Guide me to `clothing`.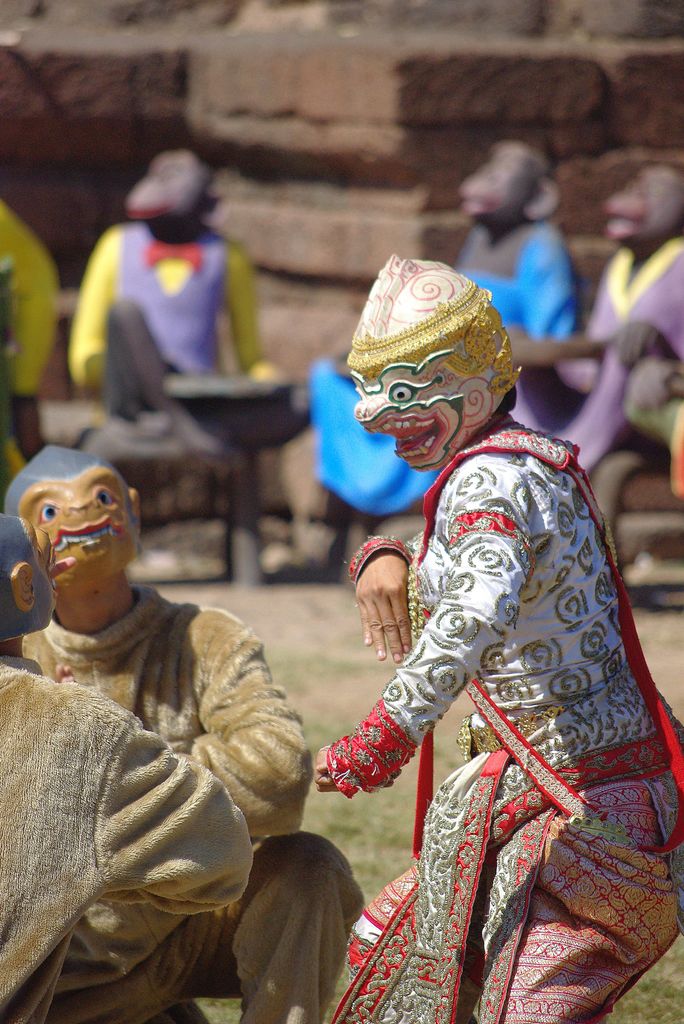
Guidance: BBox(540, 237, 683, 470).
